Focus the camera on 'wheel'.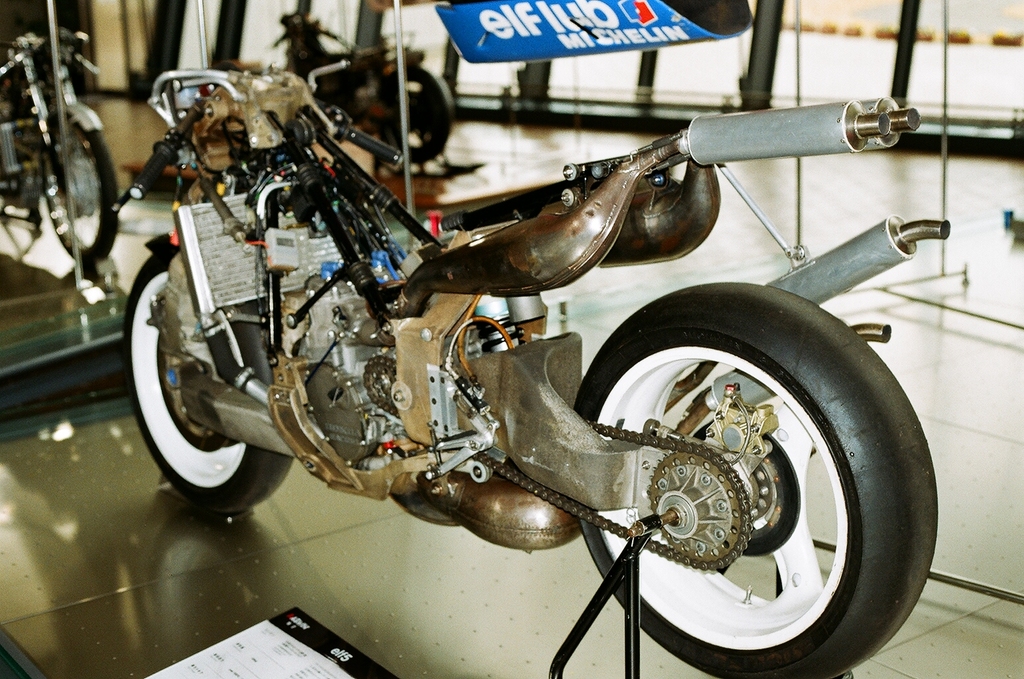
Focus region: locate(40, 116, 131, 265).
